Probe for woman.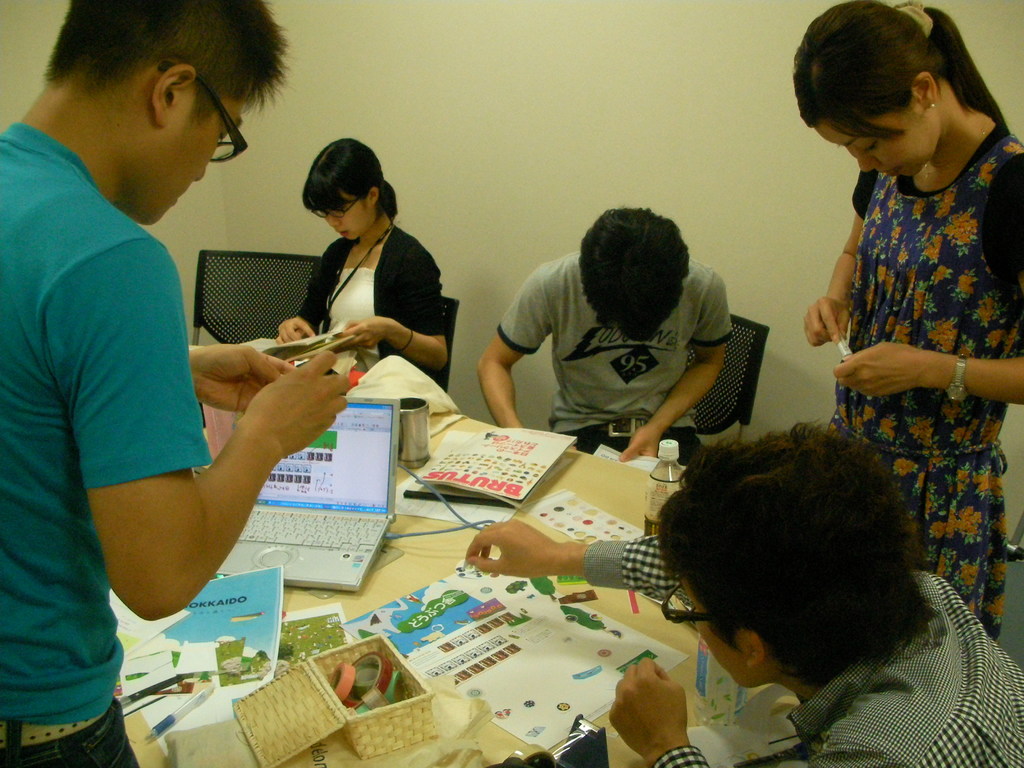
Probe result: rect(792, 0, 1023, 642).
